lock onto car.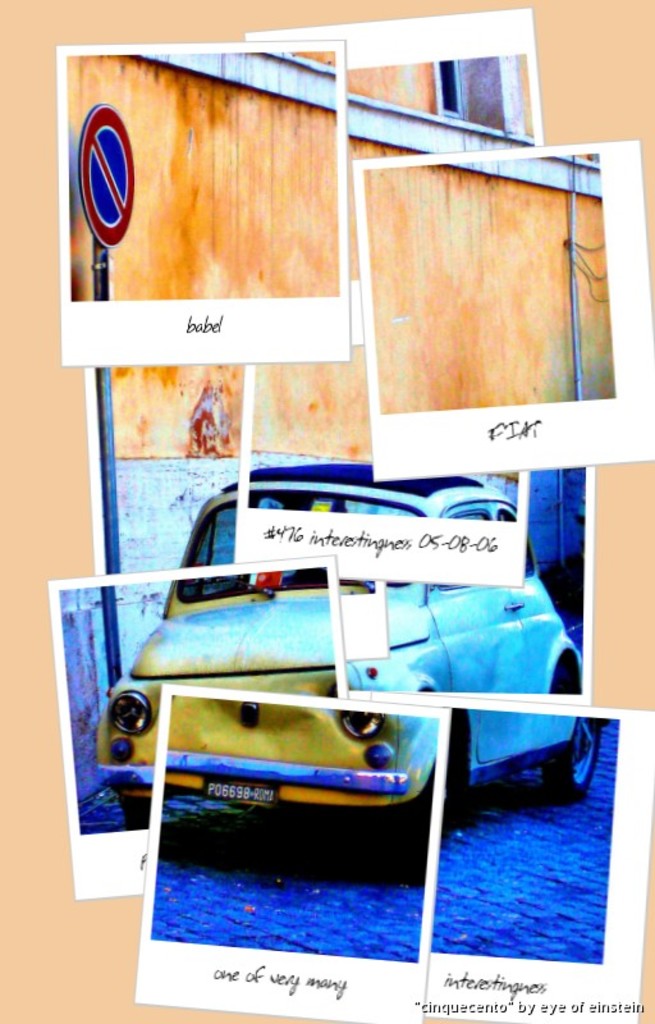
Locked: (342,579,377,594).
